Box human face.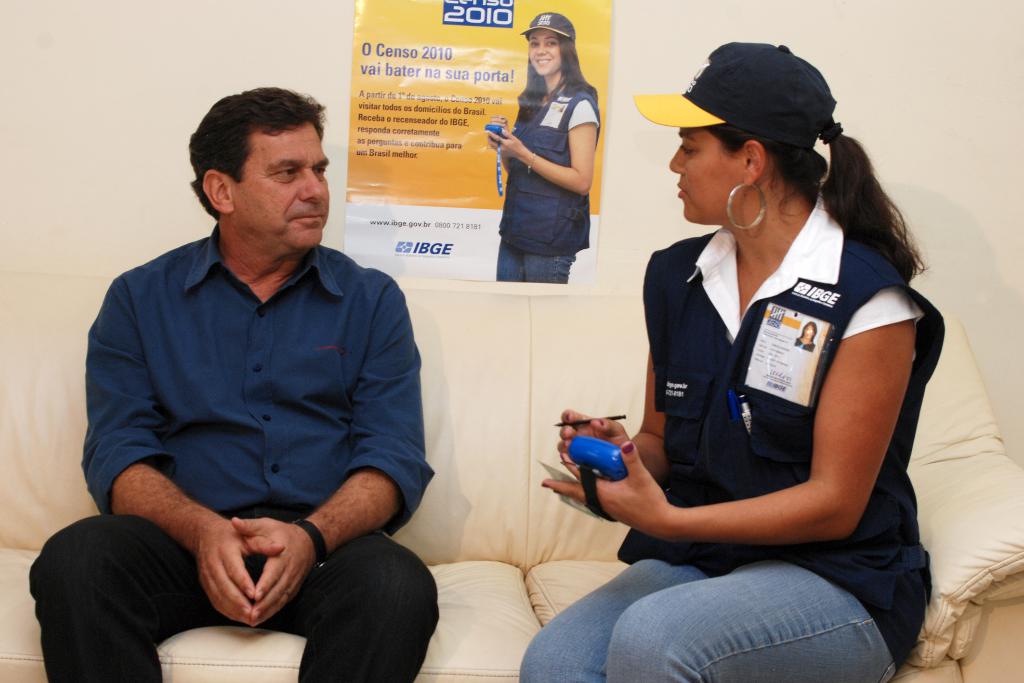
box=[232, 125, 330, 248].
